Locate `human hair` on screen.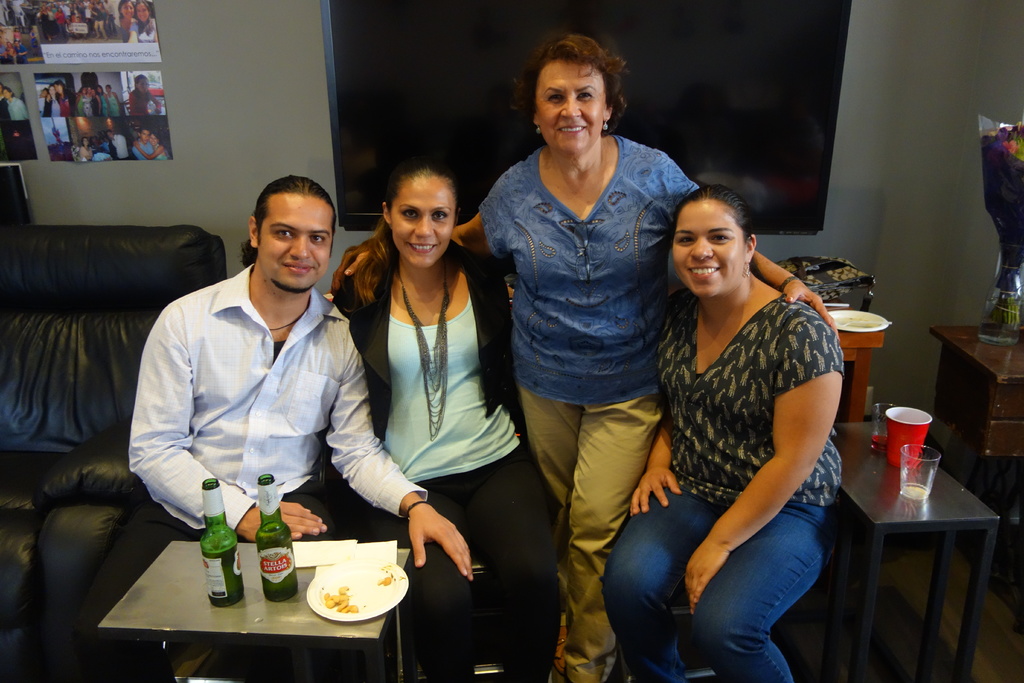
On screen at l=347, t=164, r=456, b=300.
